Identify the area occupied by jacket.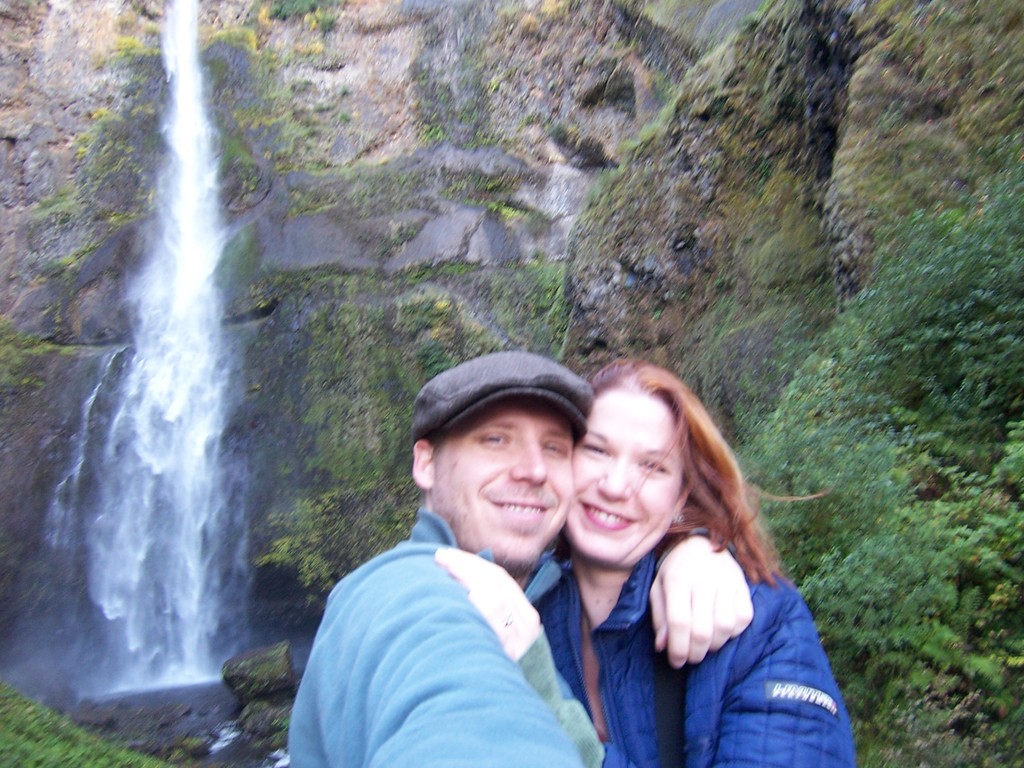
Area: region(285, 502, 742, 767).
